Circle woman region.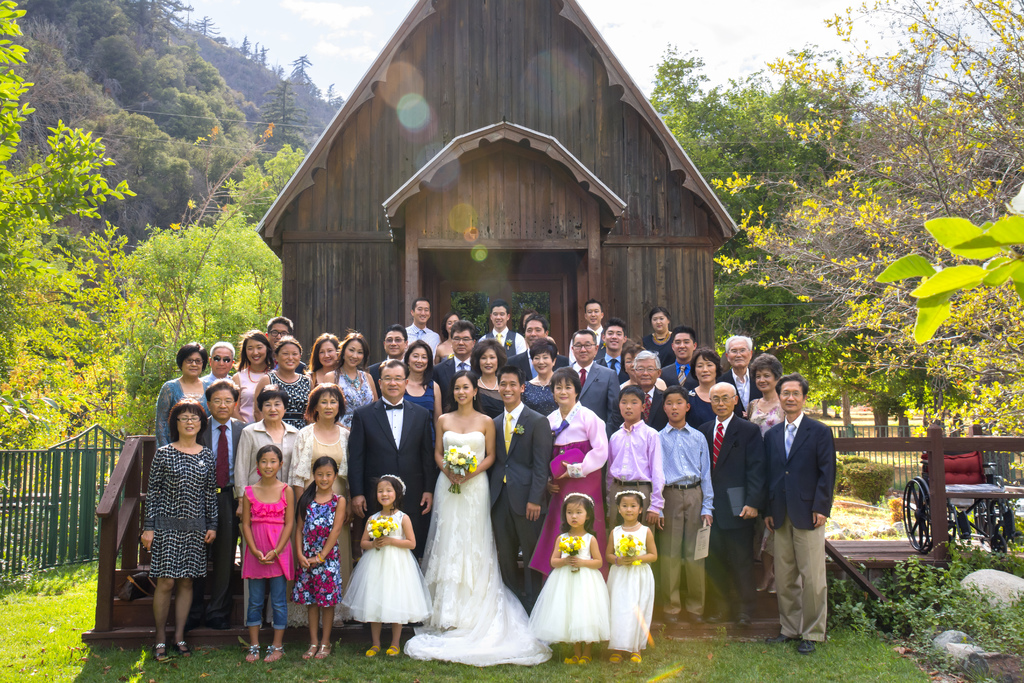
Region: [236,387,299,516].
